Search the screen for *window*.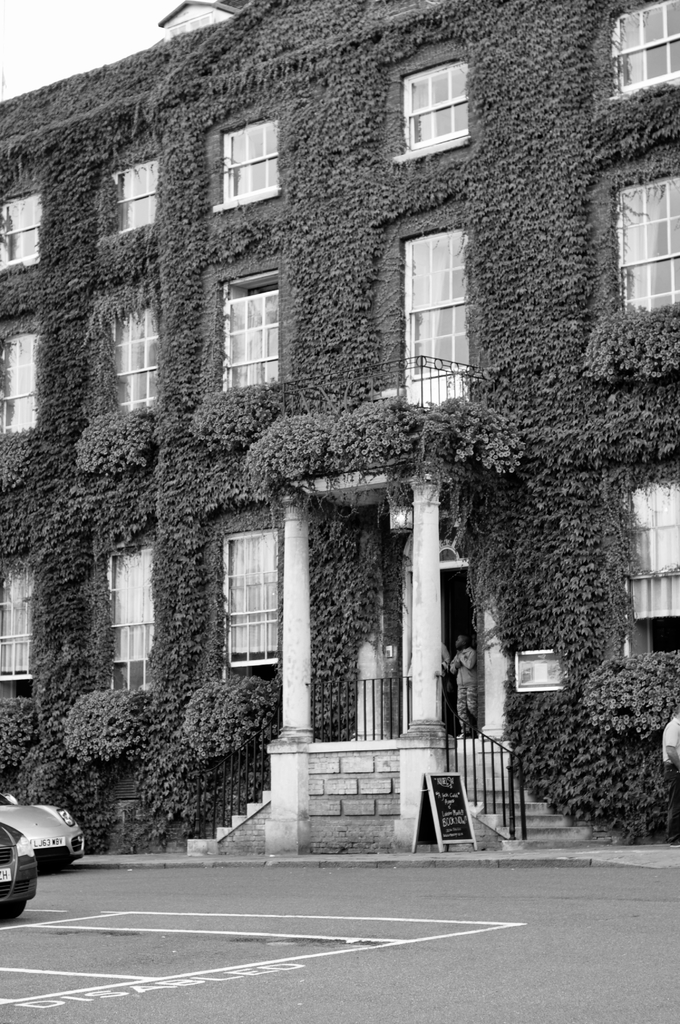
Found at (1, 339, 39, 430).
